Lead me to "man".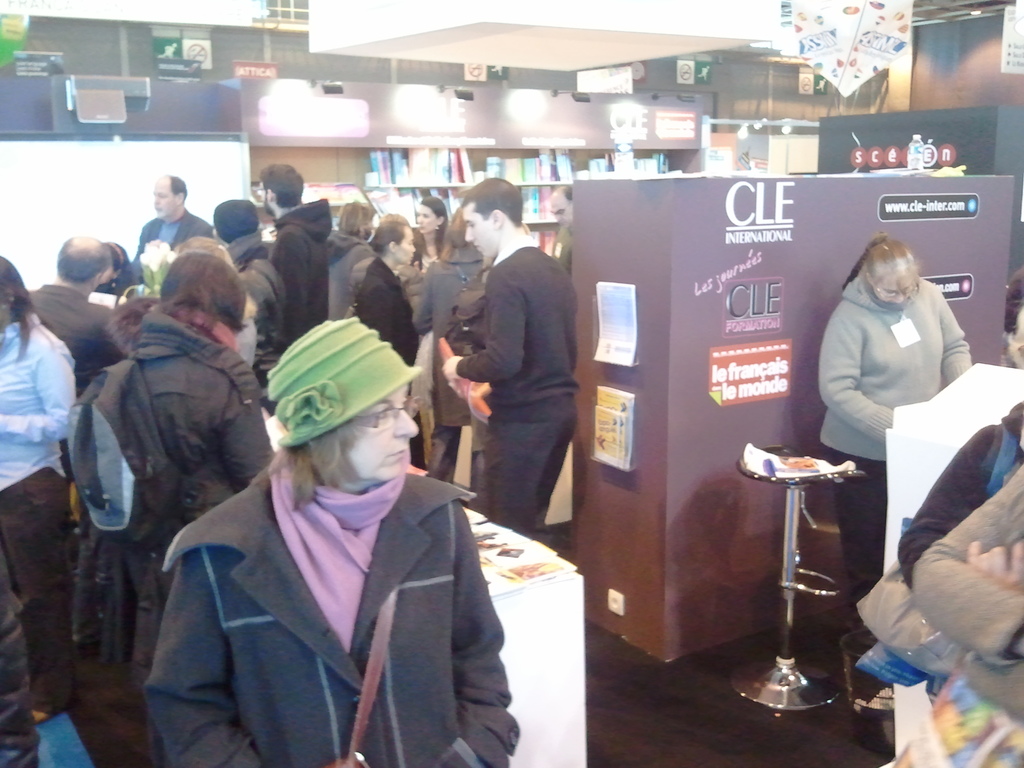
Lead to detection(457, 173, 575, 544).
